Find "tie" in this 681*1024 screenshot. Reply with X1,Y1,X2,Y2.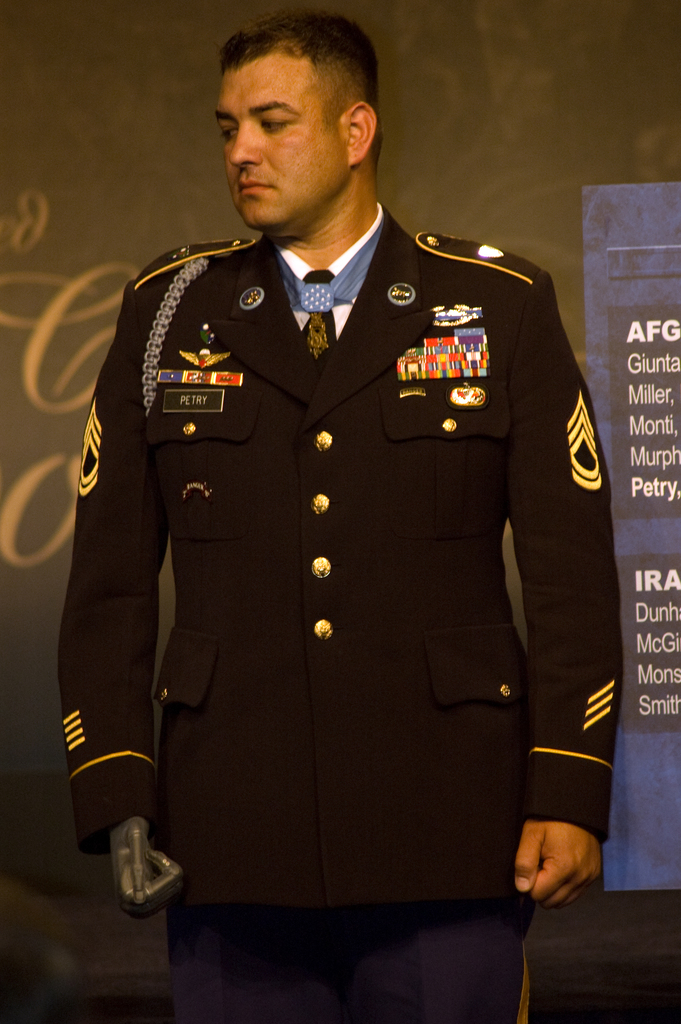
299,269,339,378.
